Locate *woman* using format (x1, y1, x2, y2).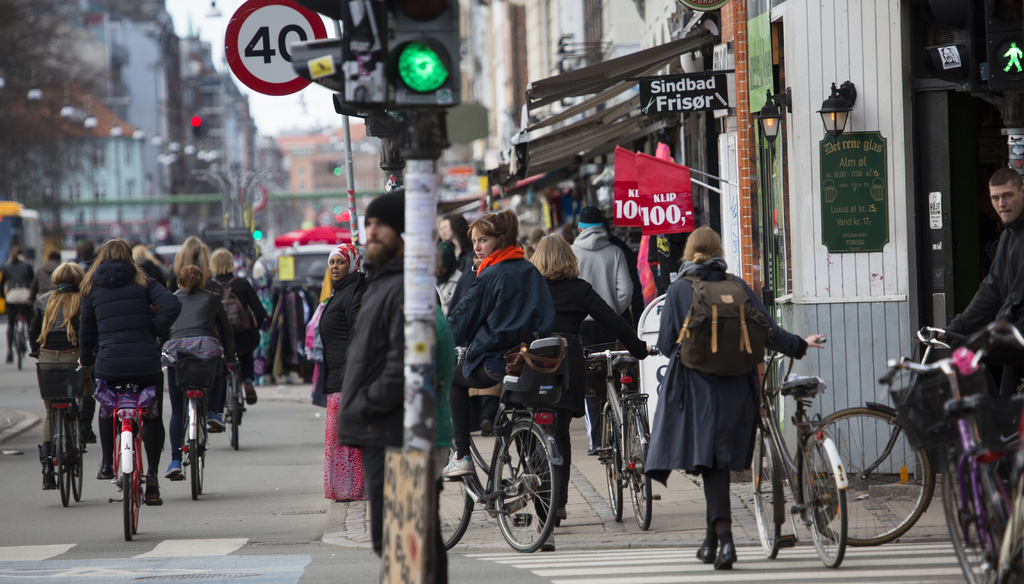
(175, 234, 220, 299).
